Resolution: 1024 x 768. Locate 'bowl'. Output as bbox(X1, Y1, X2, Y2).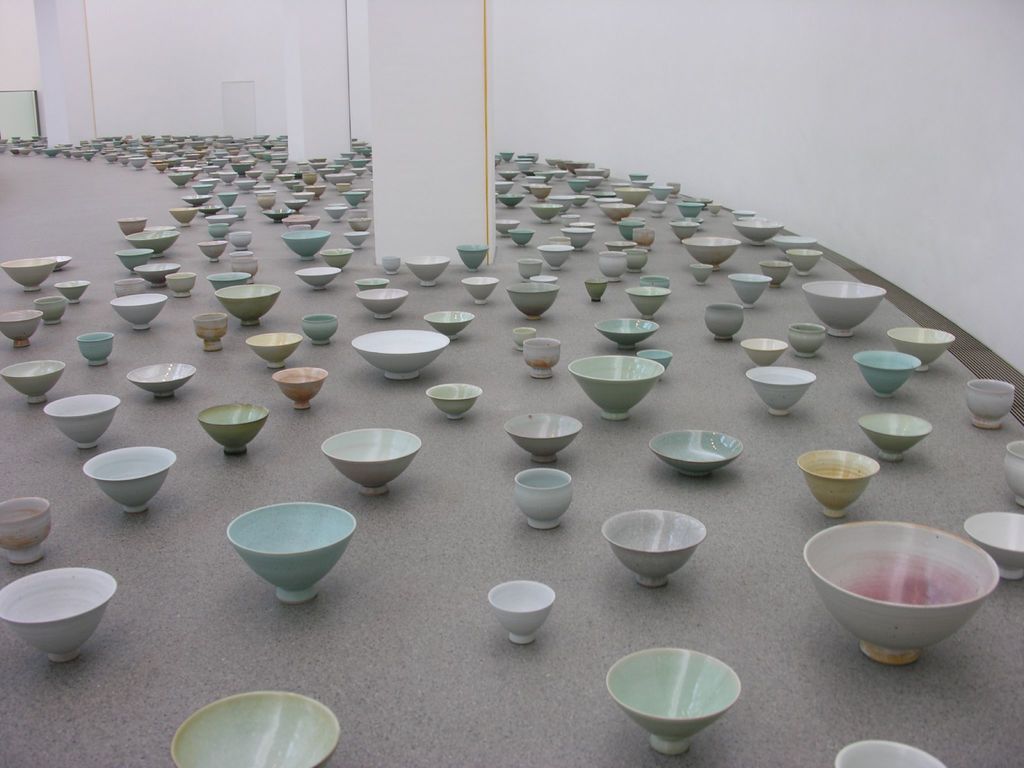
bbox(666, 183, 681, 198).
